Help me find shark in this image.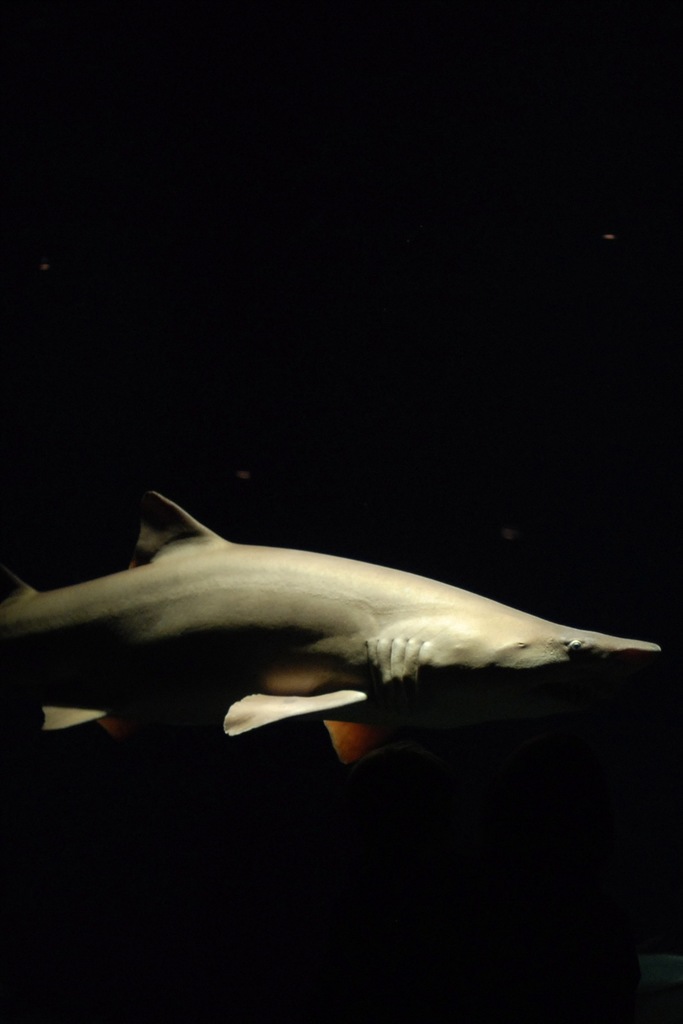
Found it: bbox(0, 493, 657, 772).
